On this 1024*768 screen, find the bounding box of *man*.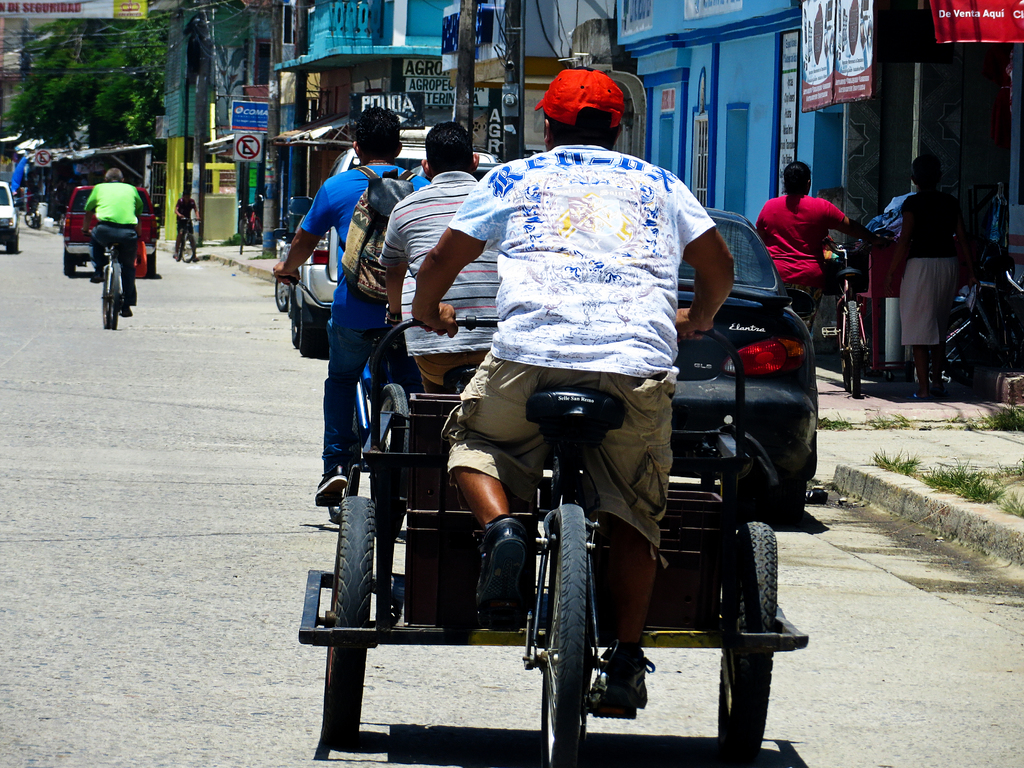
Bounding box: 263 106 420 506.
